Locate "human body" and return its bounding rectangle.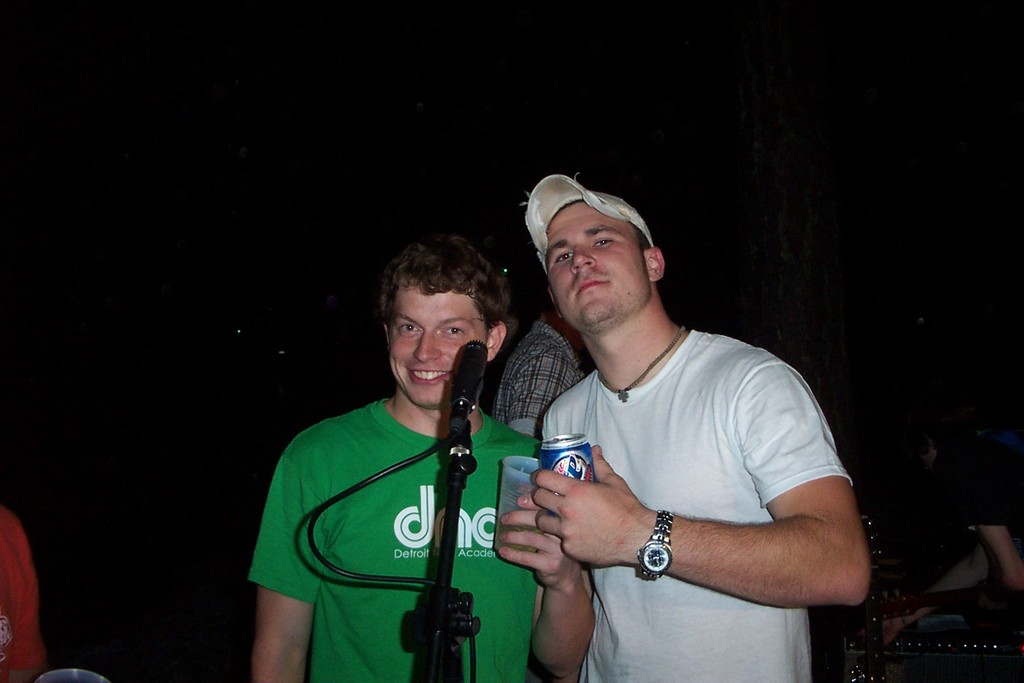
<box>515,173,874,682</box>.
